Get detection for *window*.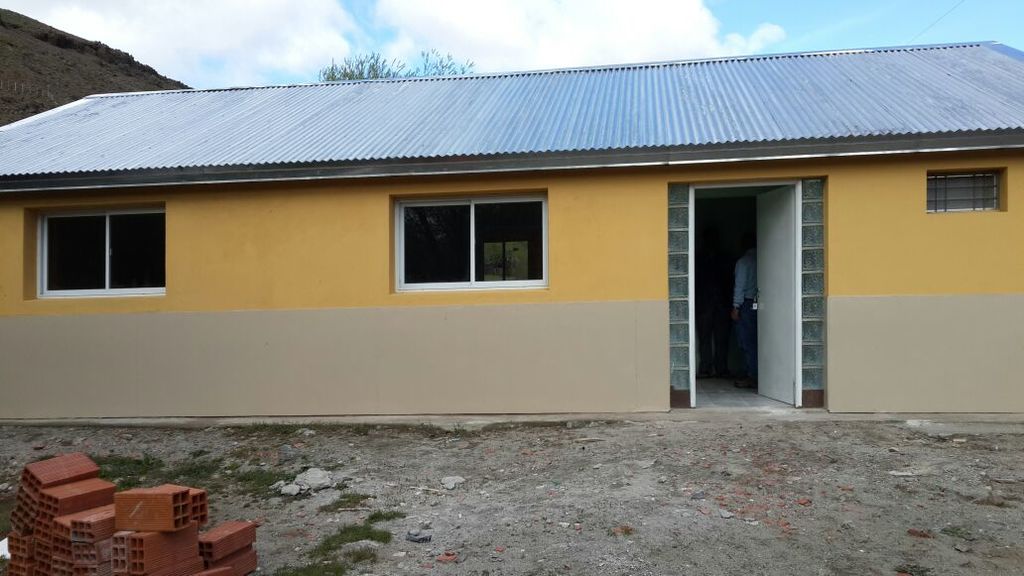
Detection: <box>924,171,1005,211</box>.
